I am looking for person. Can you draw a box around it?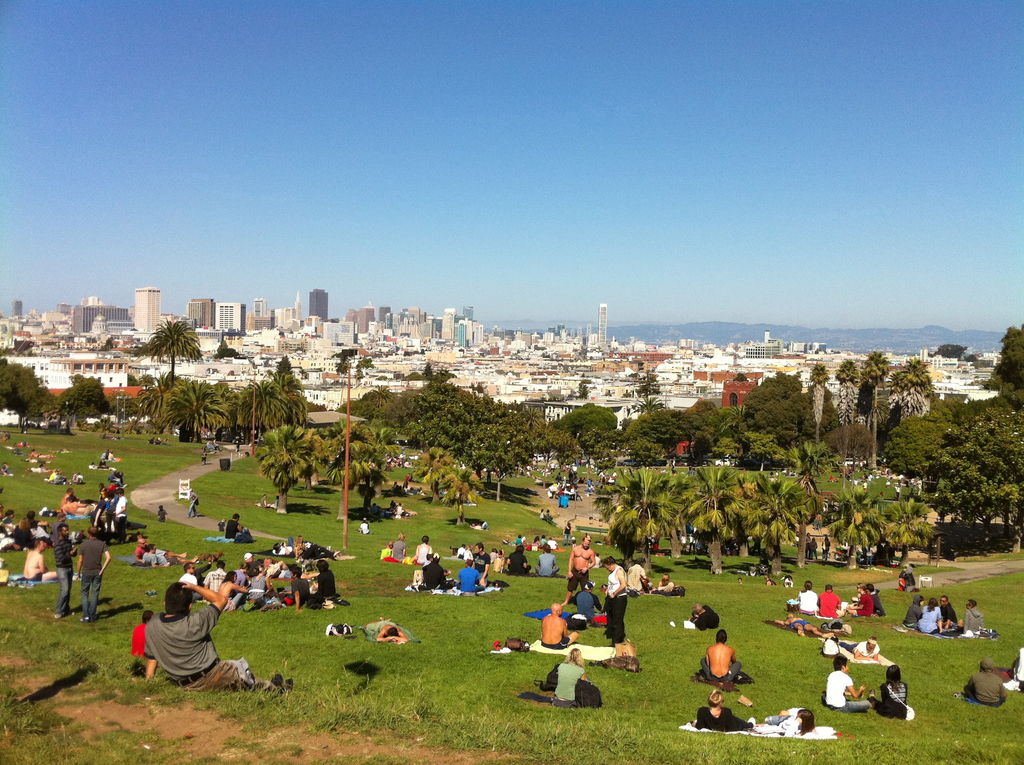
Sure, the bounding box is [220, 508, 242, 542].
